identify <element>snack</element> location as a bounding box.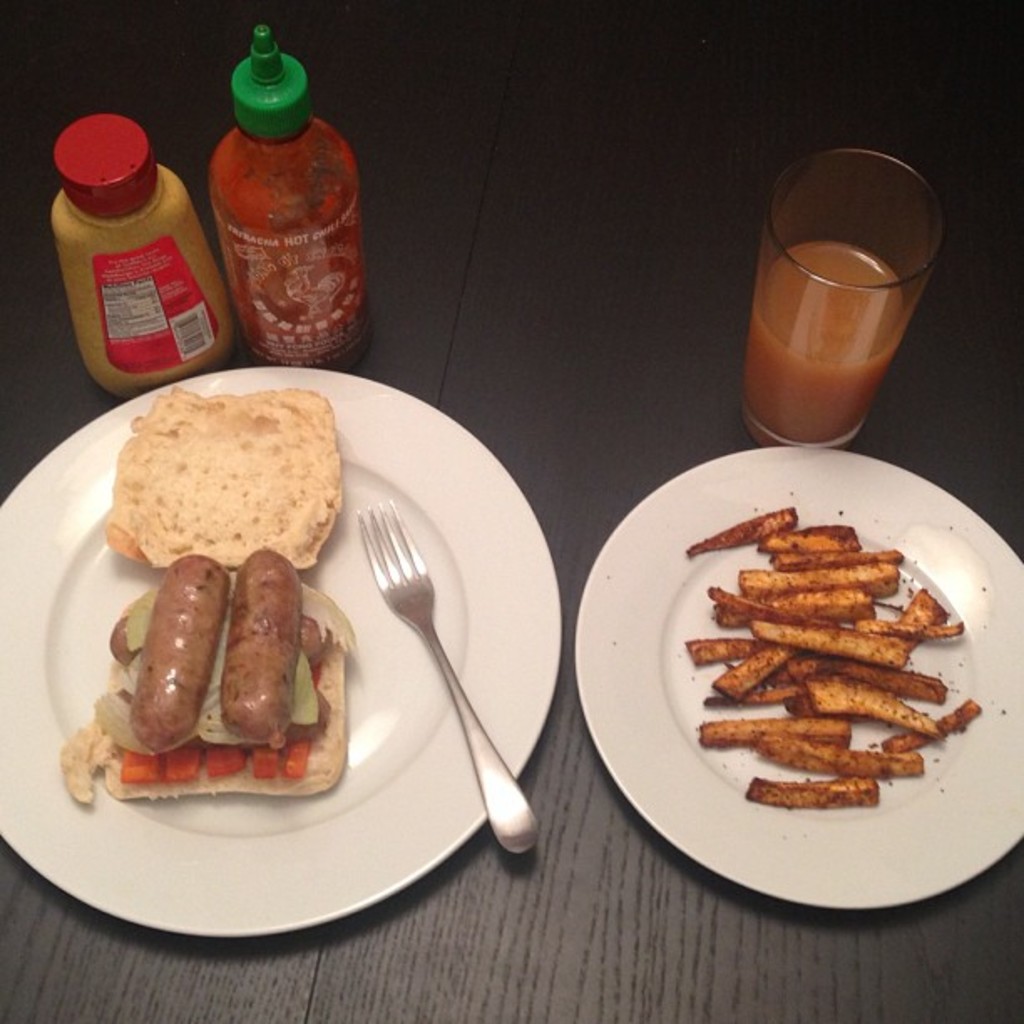
102 385 348 592.
